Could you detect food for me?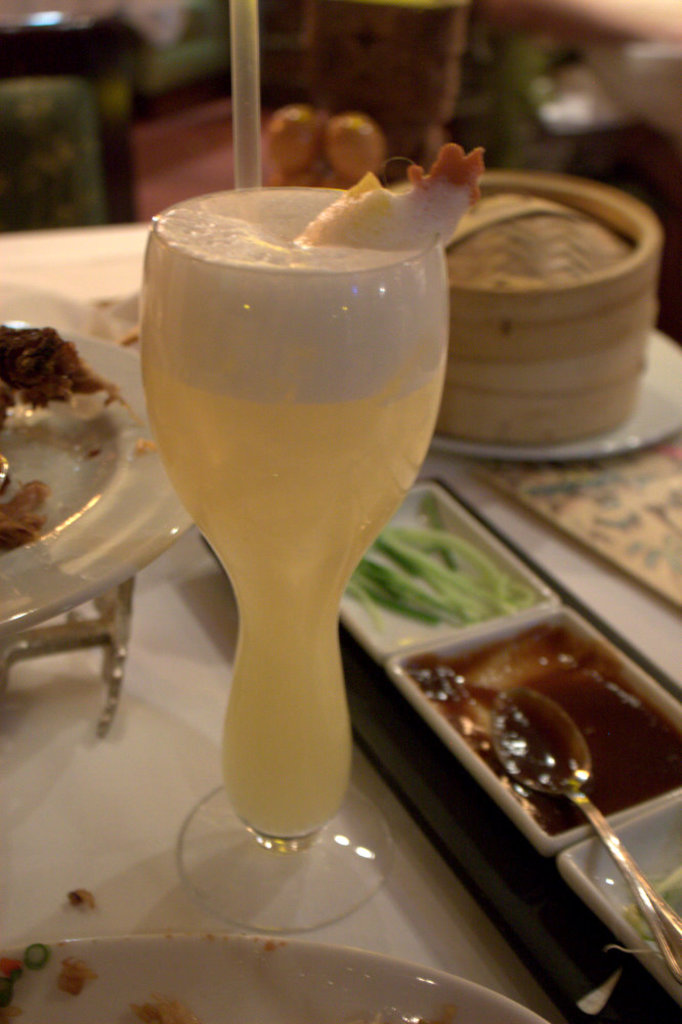
Detection result: [x1=0, y1=324, x2=155, y2=556].
